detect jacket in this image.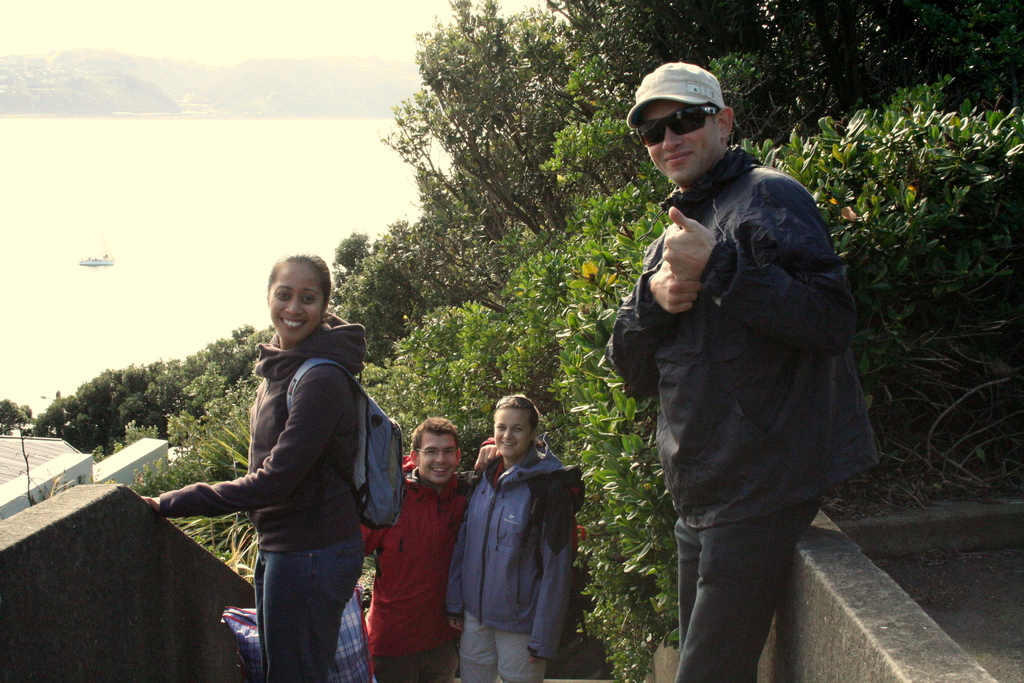
Detection: bbox=(360, 448, 509, 679).
